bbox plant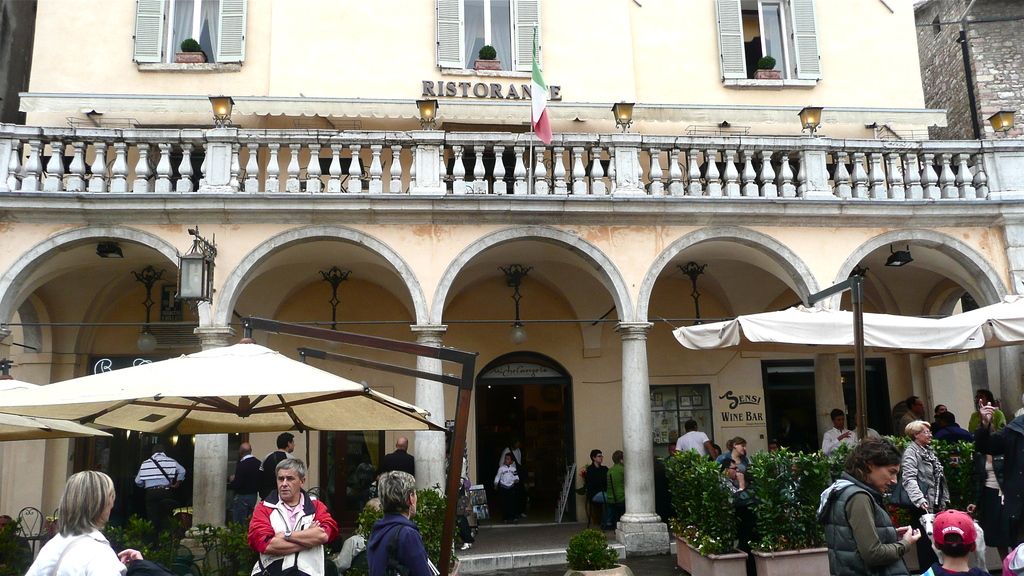
Rect(740, 443, 804, 552)
